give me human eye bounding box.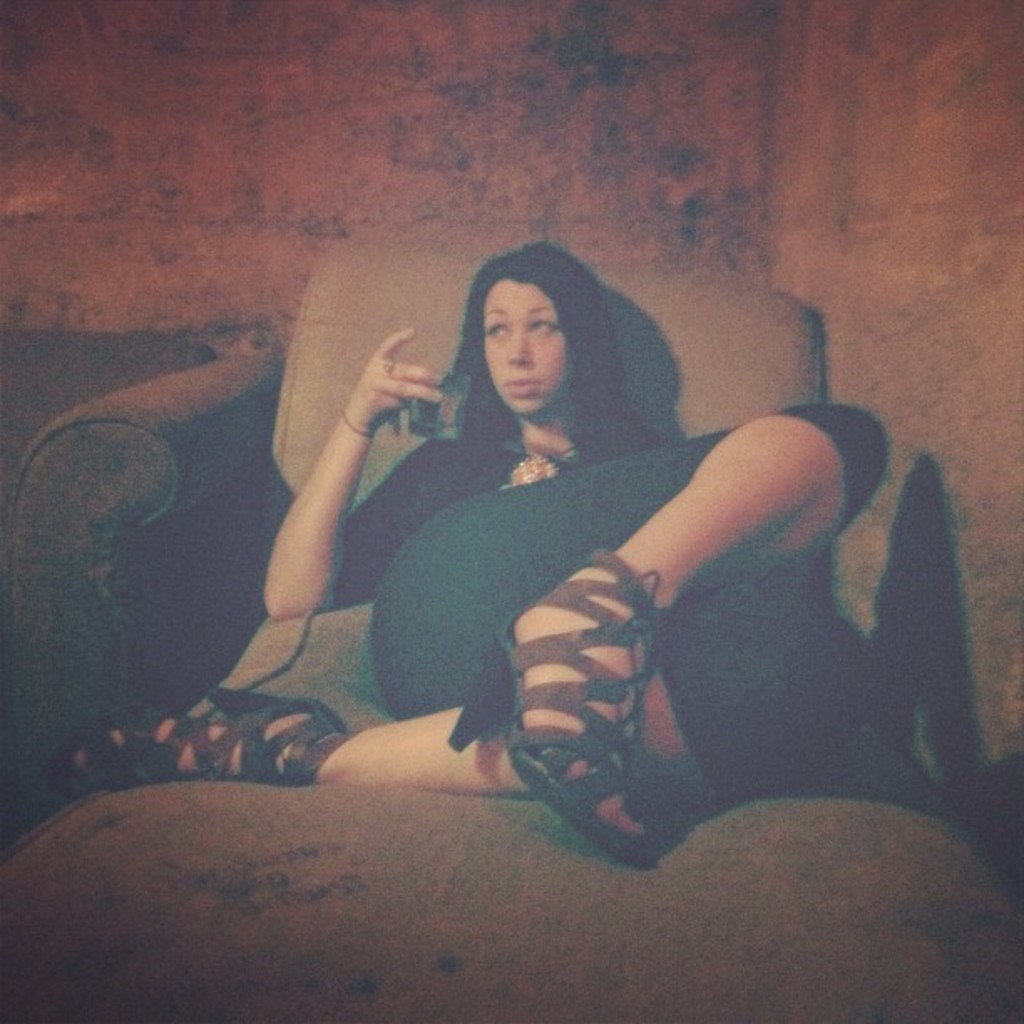
(x1=480, y1=318, x2=520, y2=346).
